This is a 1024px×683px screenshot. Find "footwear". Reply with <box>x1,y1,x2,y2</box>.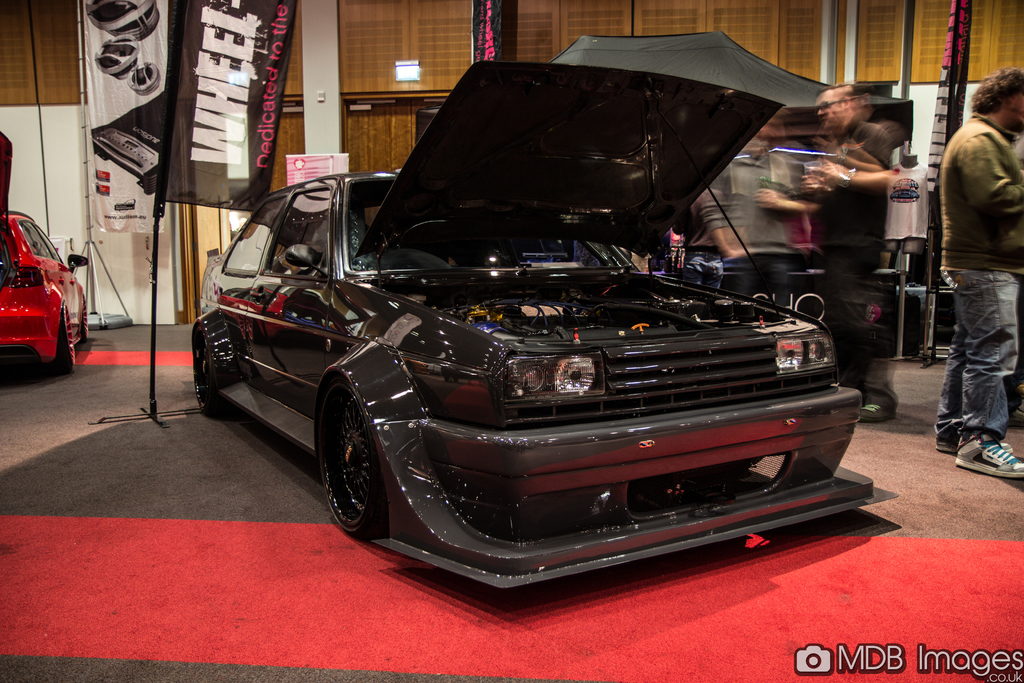
<box>947,411,1014,480</box>.
